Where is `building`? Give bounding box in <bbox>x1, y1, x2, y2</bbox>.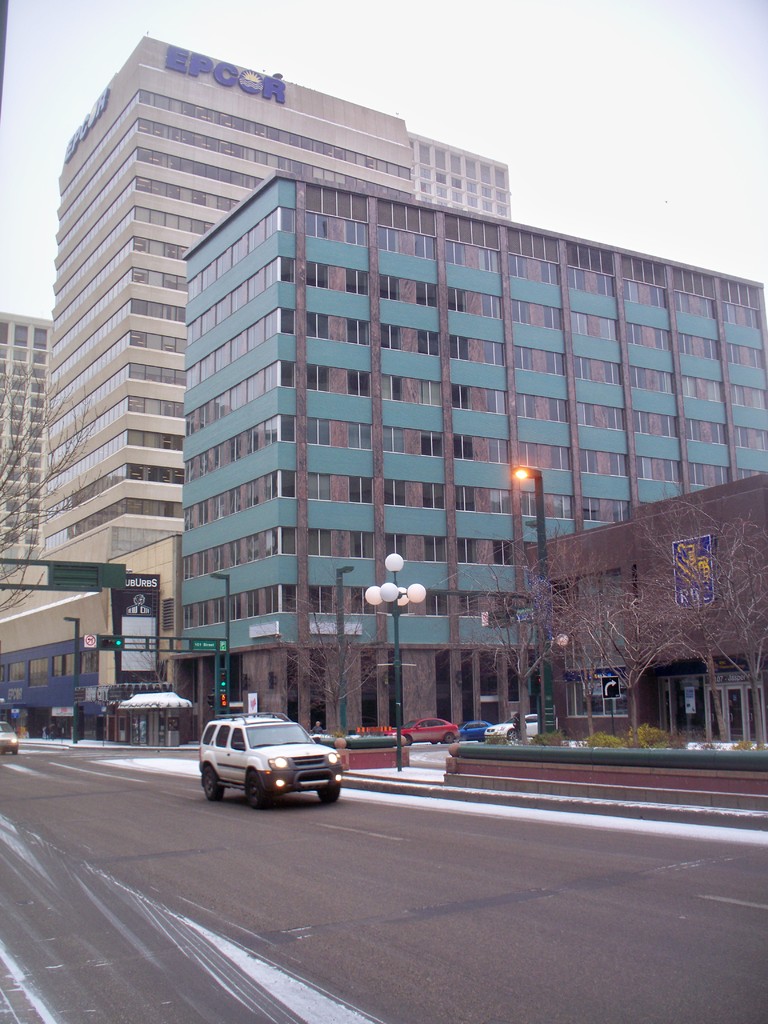
<bbox>0, 311, 44, 641</bbox>.
